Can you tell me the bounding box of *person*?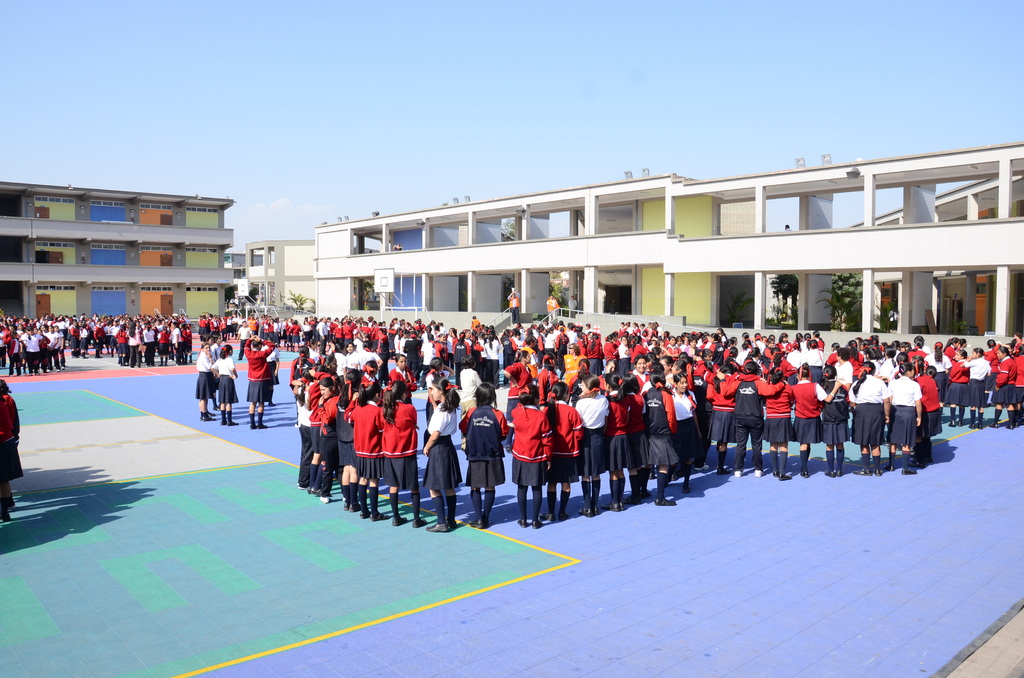
<region>604, 373, 631, 512</region>.
